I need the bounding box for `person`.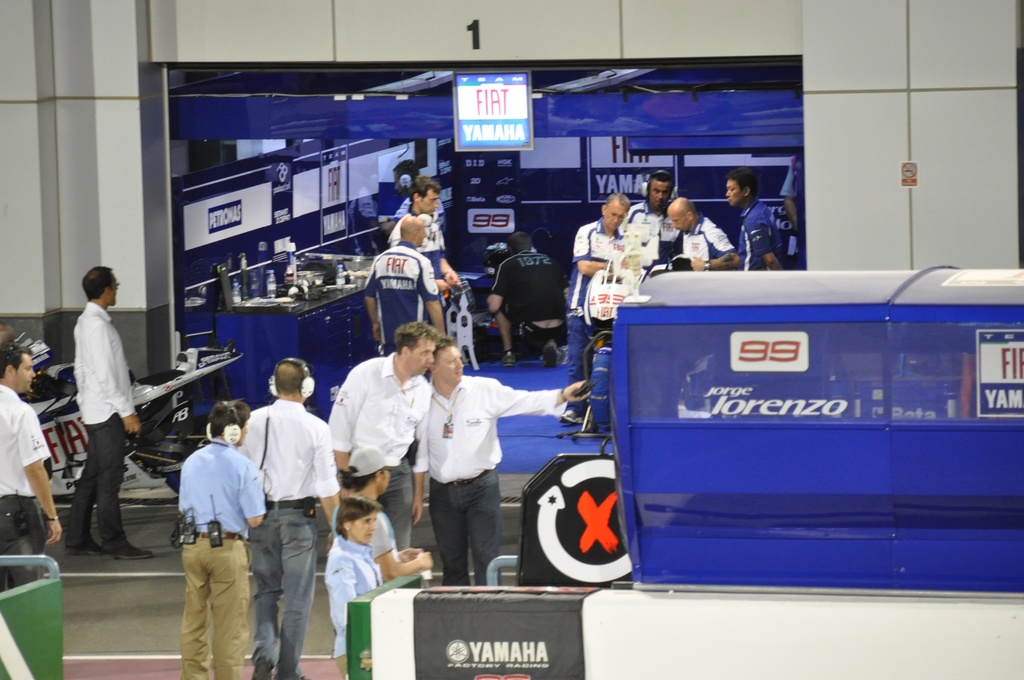
Here it is: (177, 397, 270, 679).
